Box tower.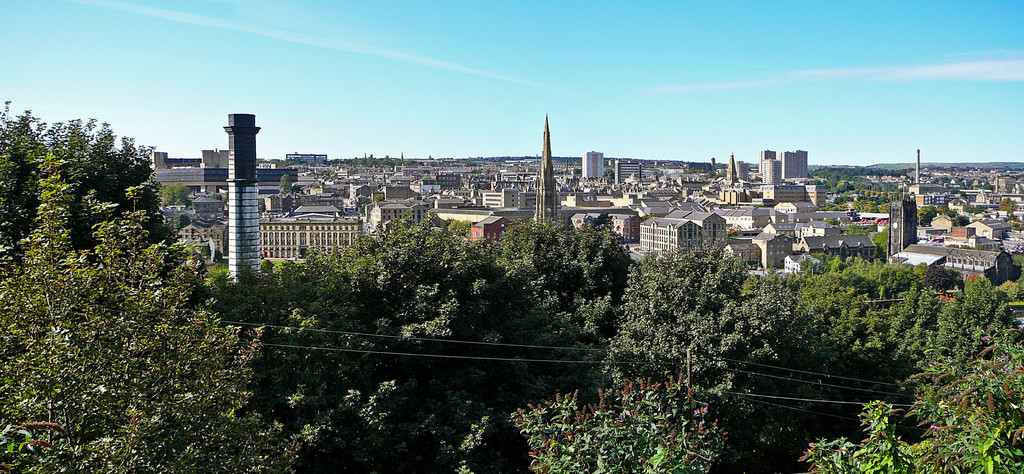
pyautogui.locateOnScreen(534, 123, 557, 225).
